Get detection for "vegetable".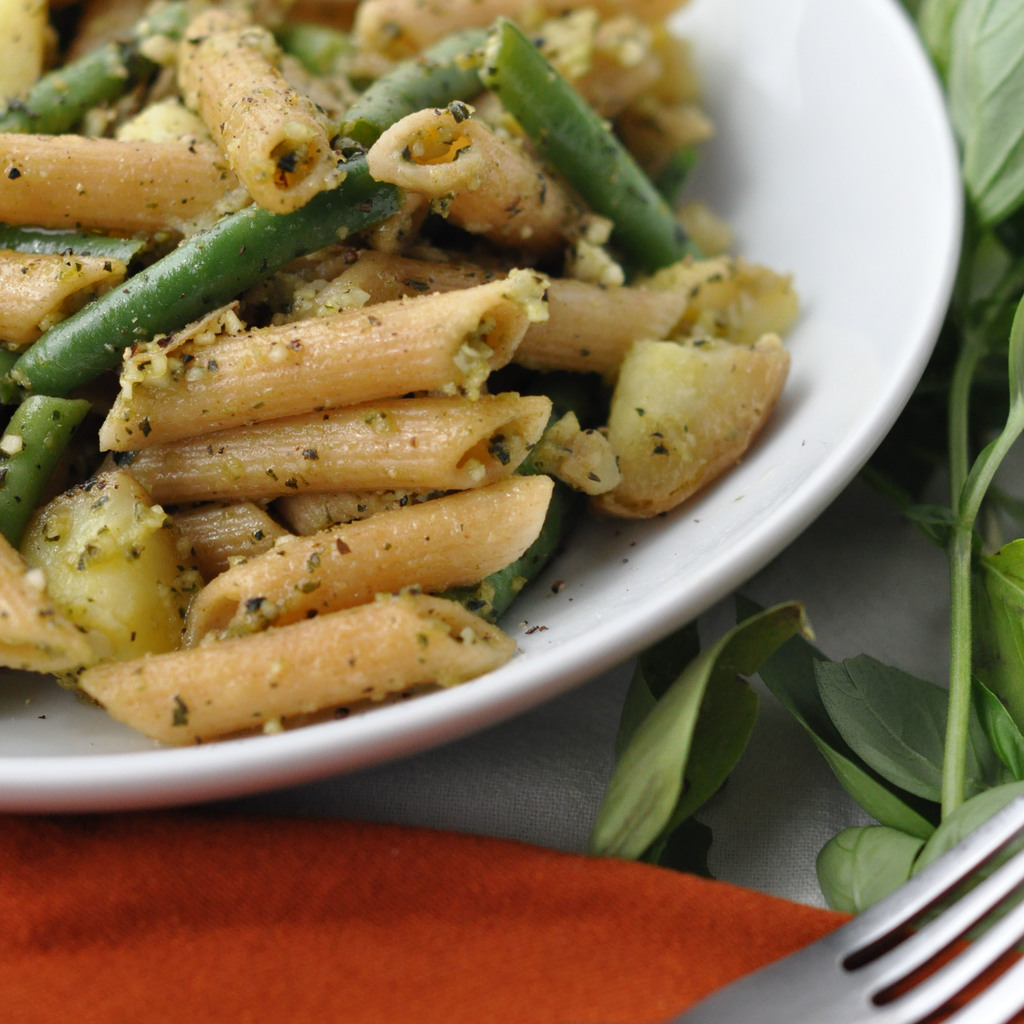
Detection: locate(279, 1, 362, 87).
